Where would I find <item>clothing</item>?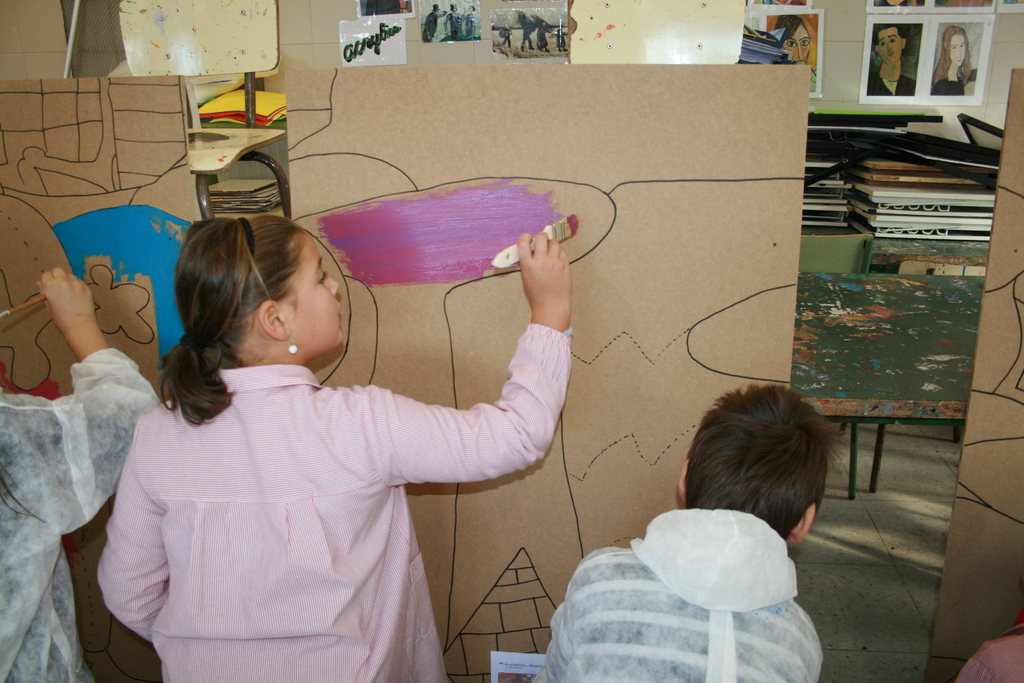
At region(534, 510, 826, 682).
